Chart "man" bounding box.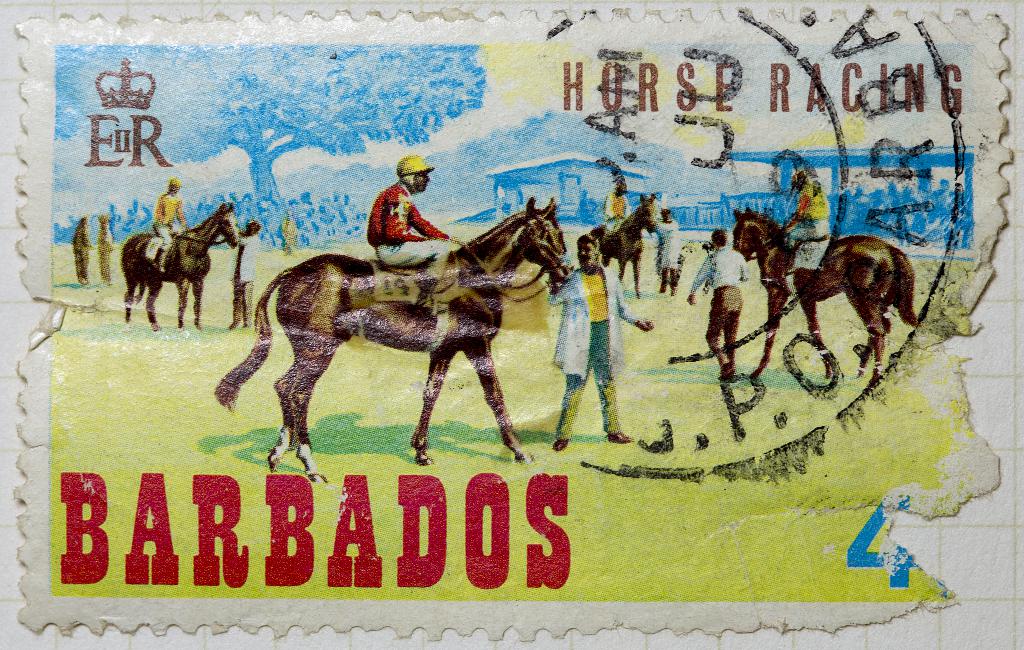
Charted: locate(150, 177, 186, 270).
